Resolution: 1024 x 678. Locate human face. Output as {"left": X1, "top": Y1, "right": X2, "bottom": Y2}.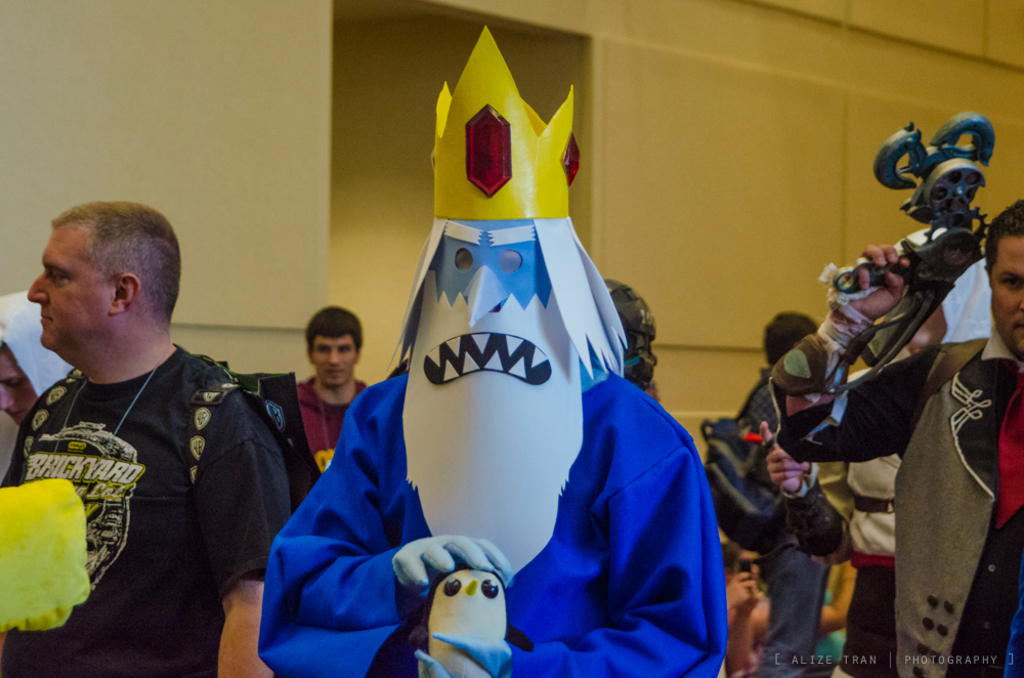
{"left": 0, "top": 353, "right": 35, "bottom": 425}.
